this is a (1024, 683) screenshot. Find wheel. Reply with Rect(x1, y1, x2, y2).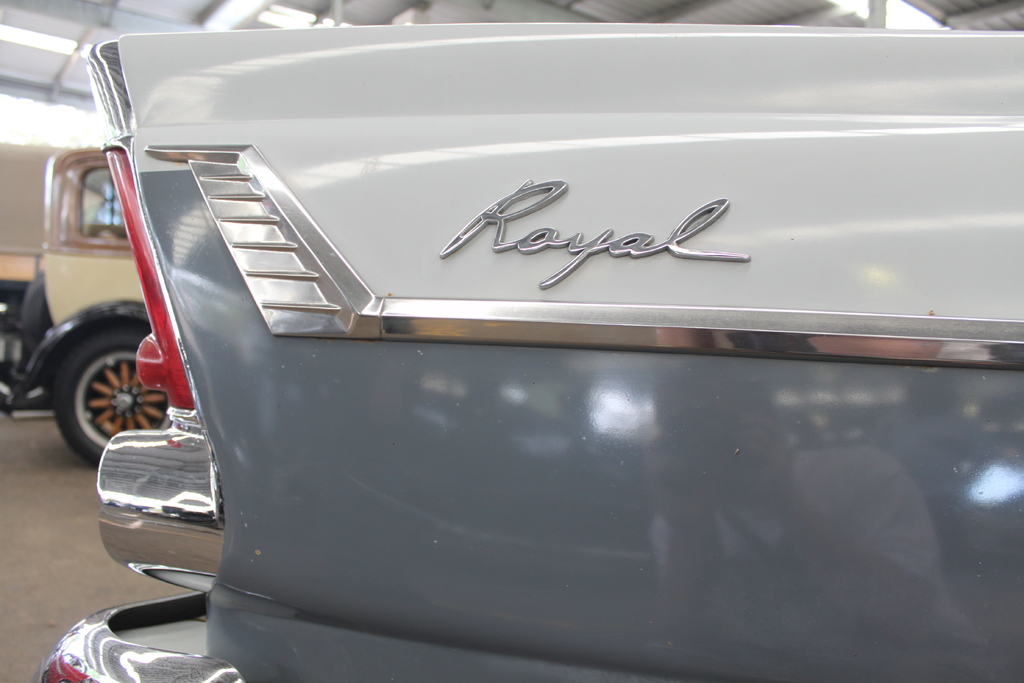
Rect(50, 334, 179, 466).
